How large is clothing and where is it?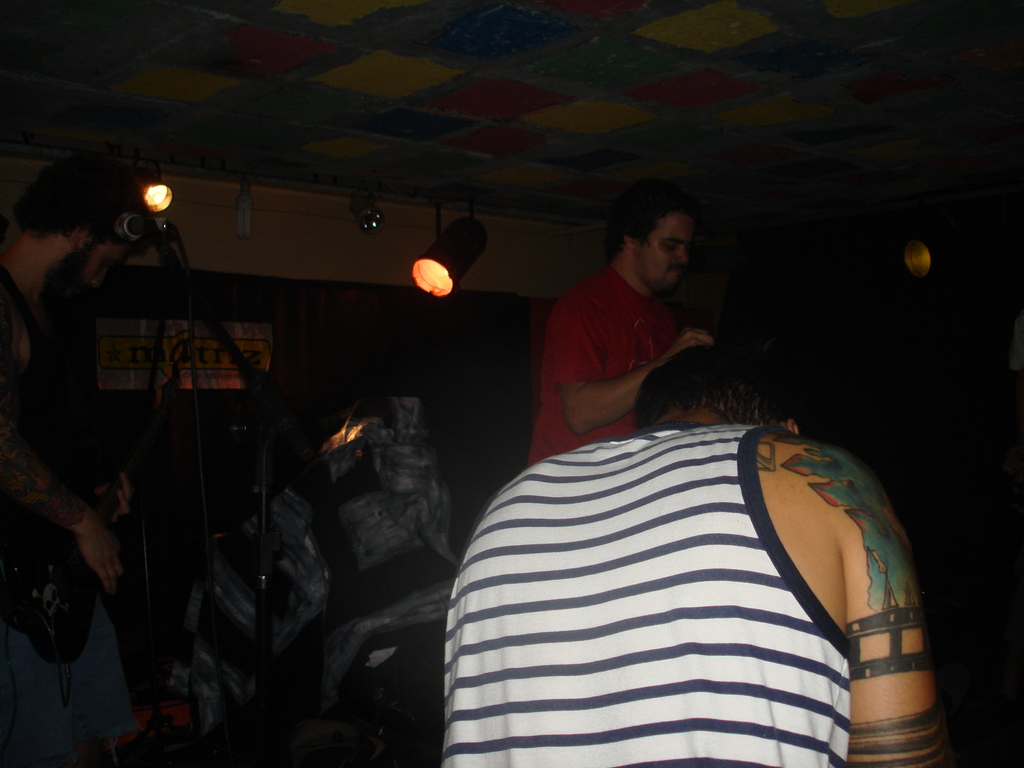
Bounding box: l=0, t=564, r=145, b=767.
